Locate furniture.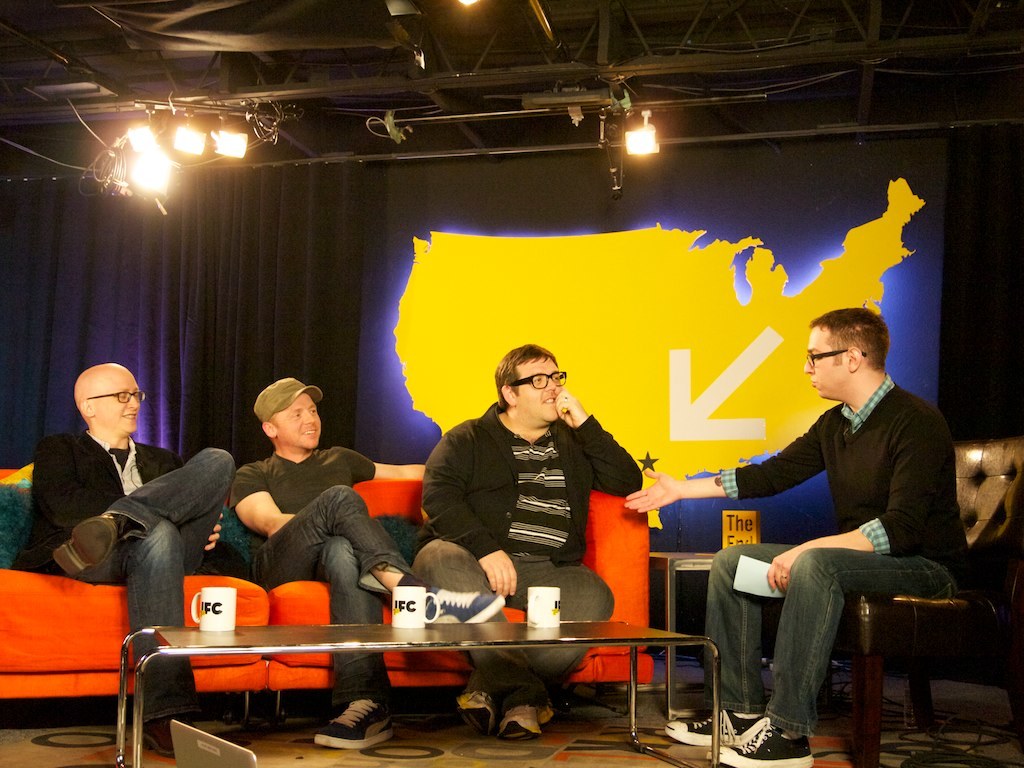
Bounding box: 0, 462, 663, 717.
